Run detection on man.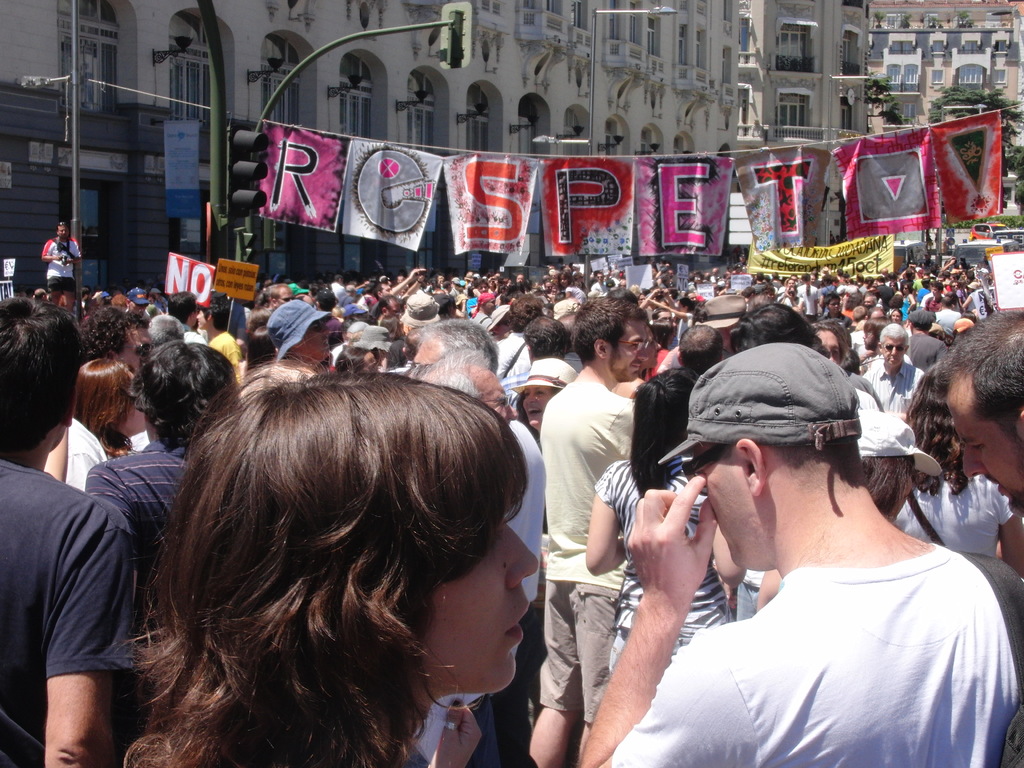
Result: crop(865, 325, 922, 418).
